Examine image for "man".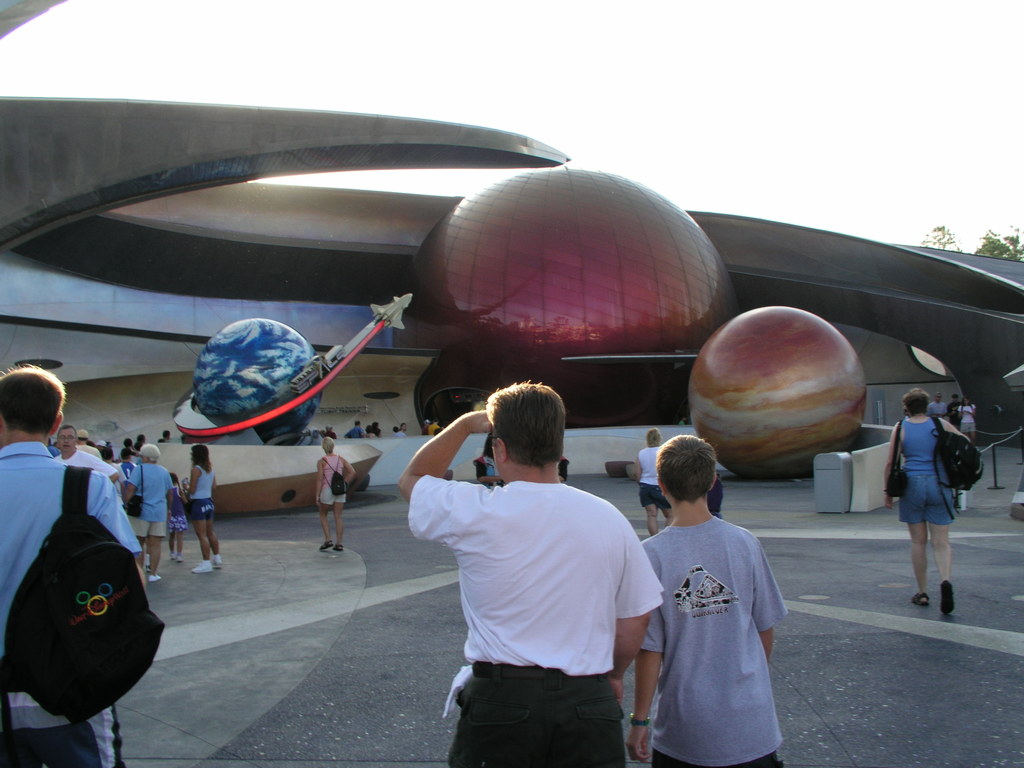
Examination result: 78 432 98 455.
